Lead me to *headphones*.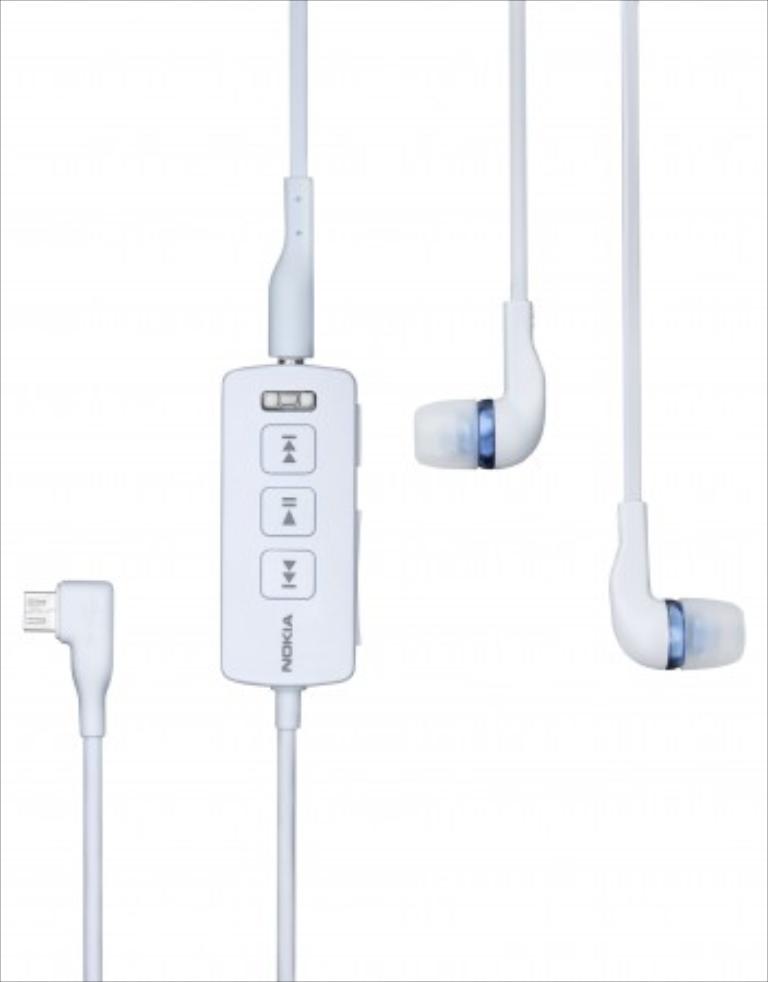
Lead to locate(199, 63, 668, 827).
